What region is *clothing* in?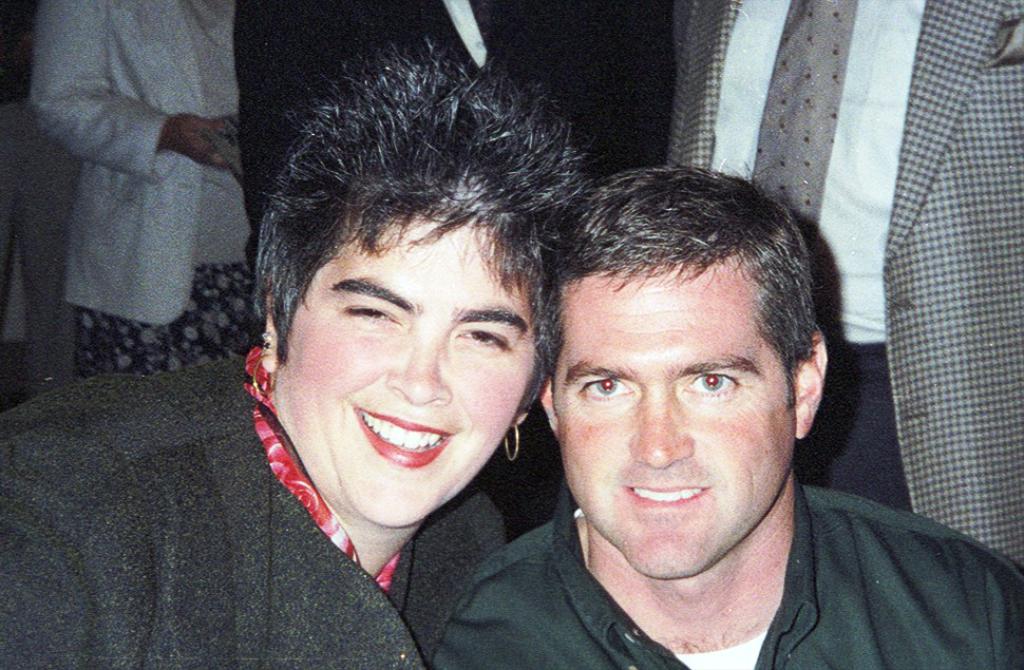
rect(434, 478, 1023, 669).
